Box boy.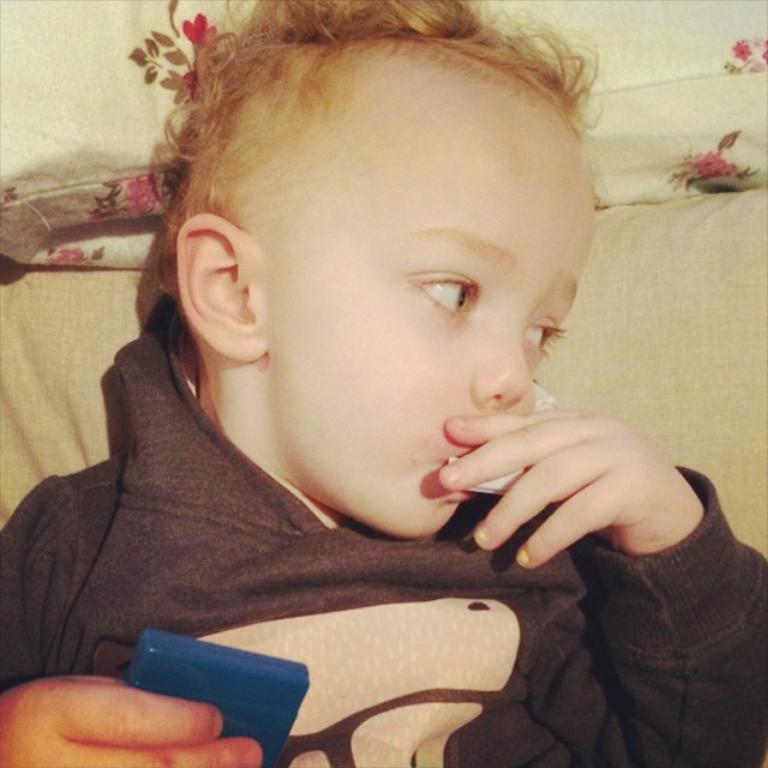
BBox(0, 0, 767, 767).
